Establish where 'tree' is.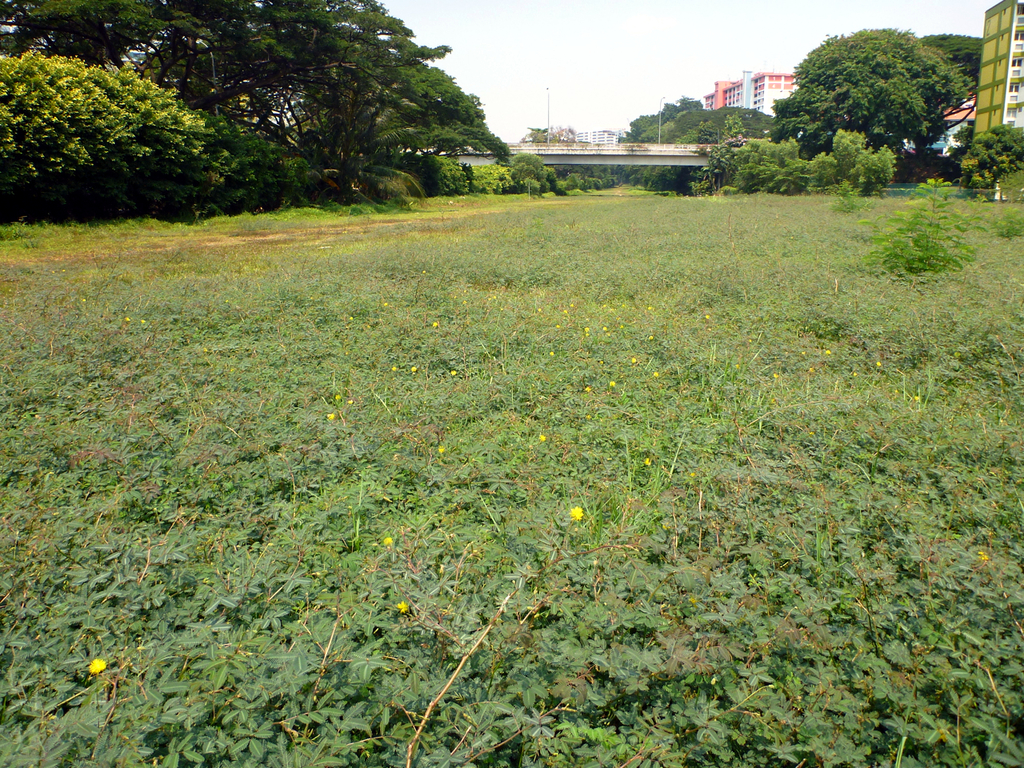
Established at pyautogui.locateOnScreen(962, 122, 1023, 197).
